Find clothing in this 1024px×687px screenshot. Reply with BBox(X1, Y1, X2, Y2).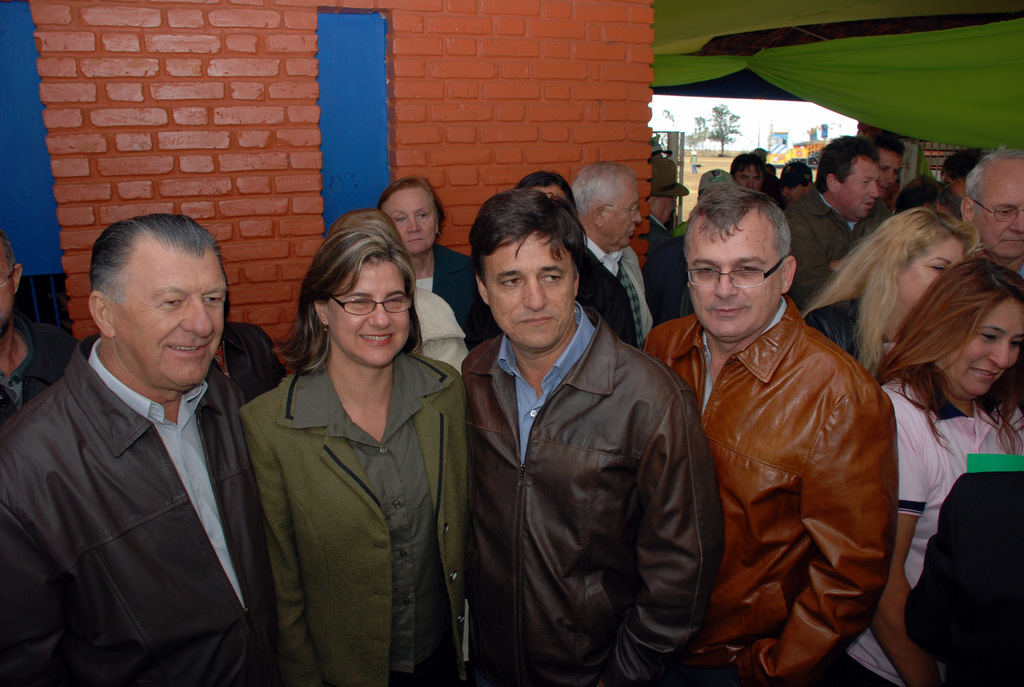
BBox(780, 186, 892, 301).
